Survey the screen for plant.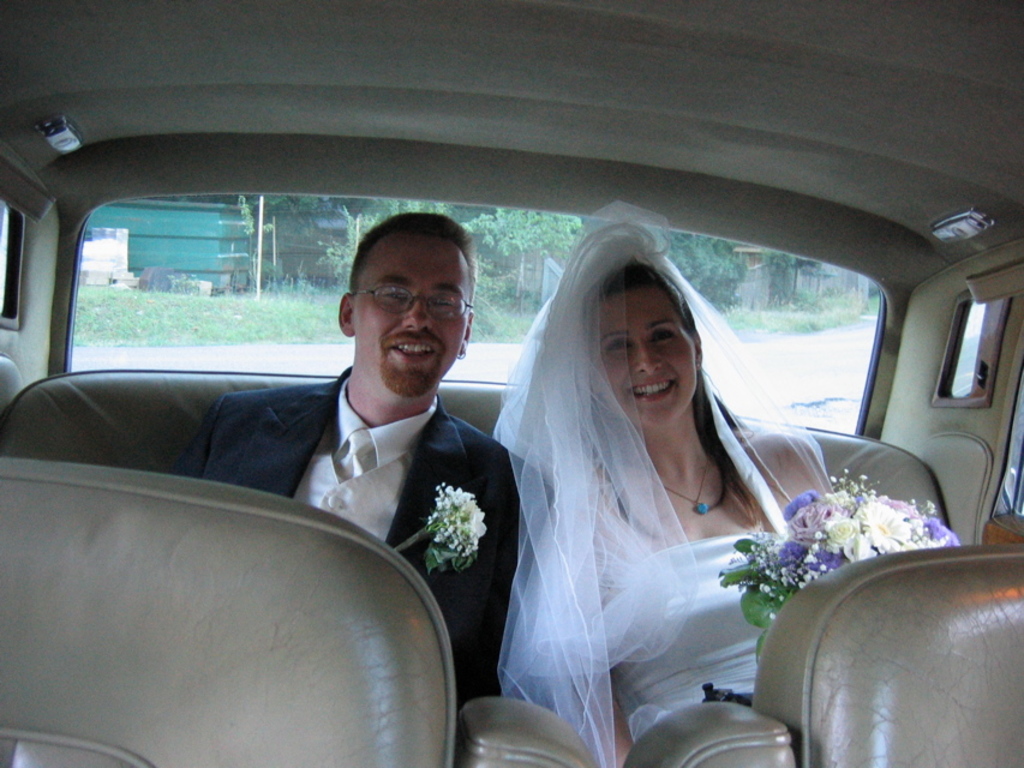
Survey found: l=240, t=193, r=285, b=278.
